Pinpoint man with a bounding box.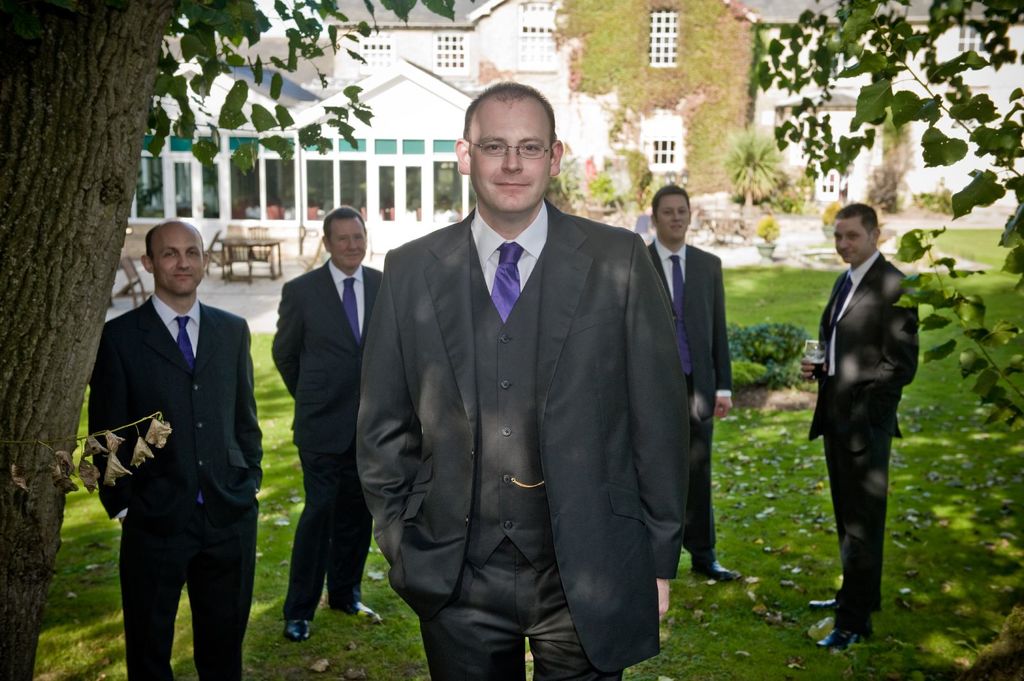
(left=636, top=187, right=745, bottom=584).
